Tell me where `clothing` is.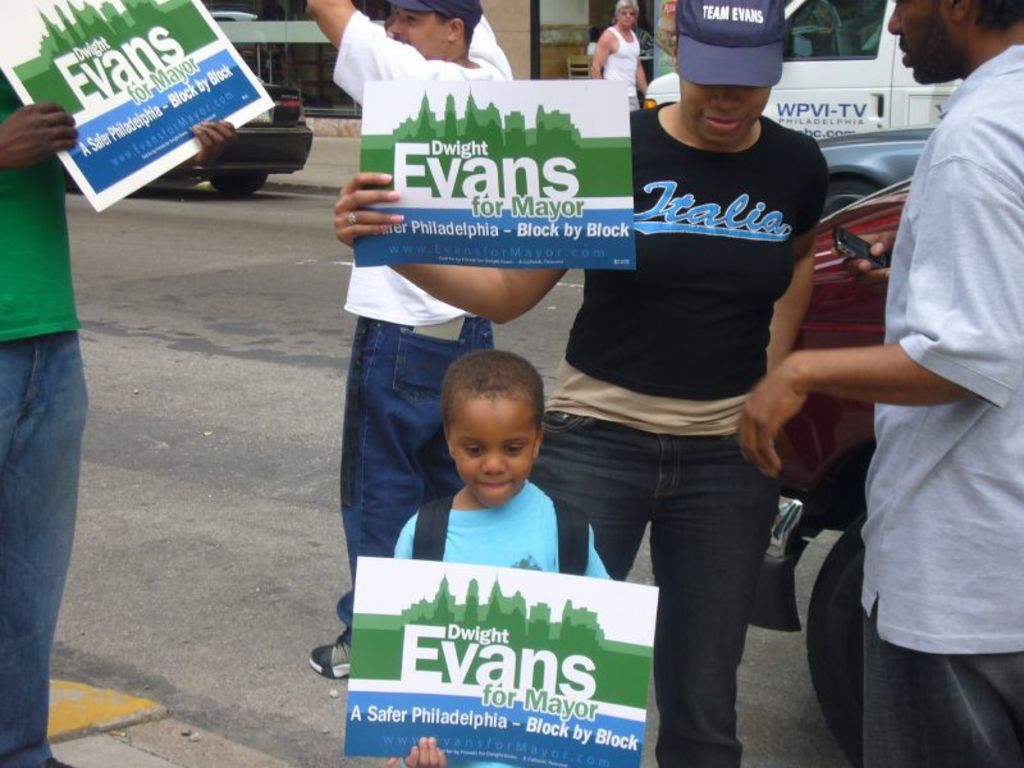
`clothing` is at Rect(602, 24, 641, 116).
